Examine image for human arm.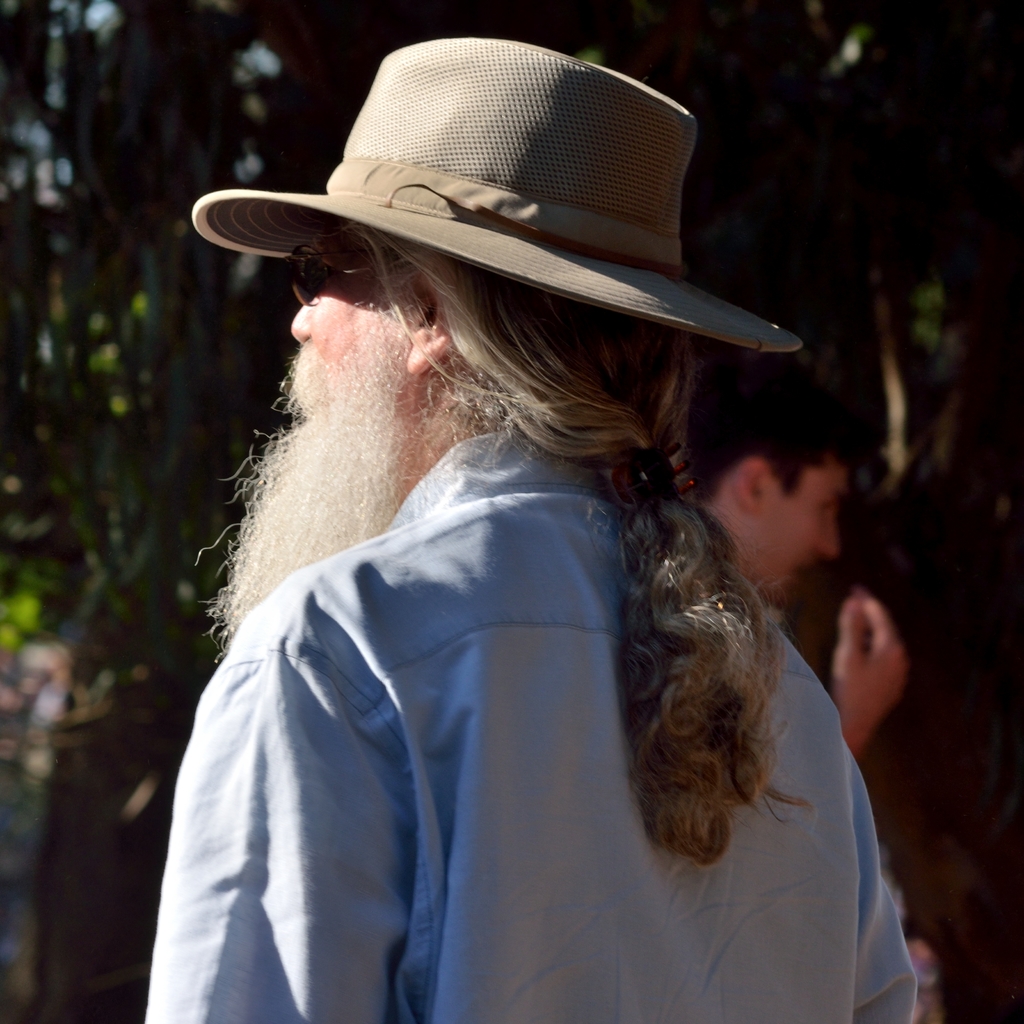
Examination result: <box>136,568,438,1023</box>.
